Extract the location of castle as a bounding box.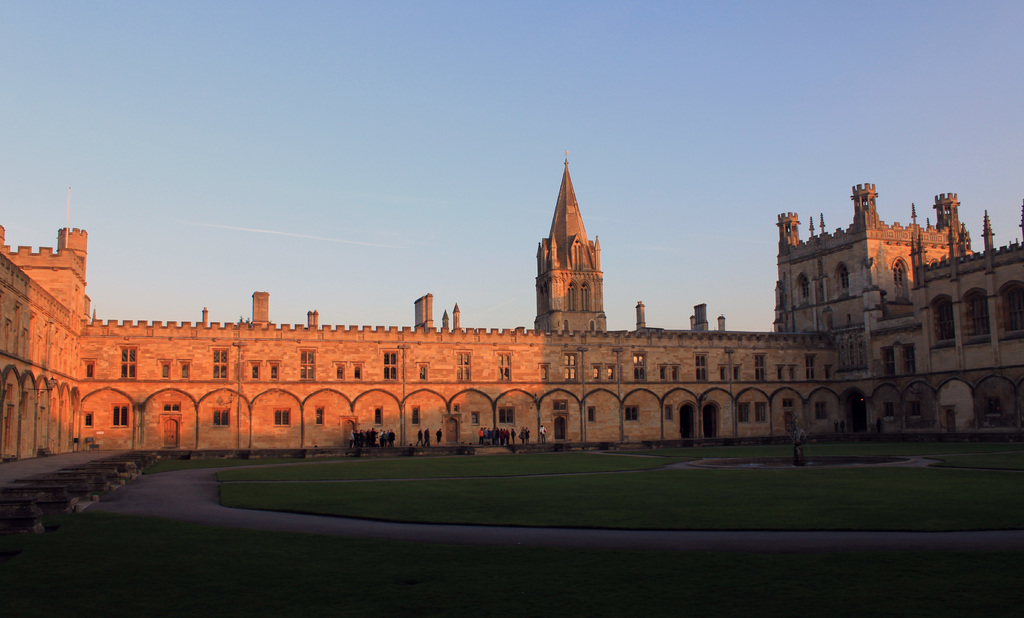
33:128:1023:489.
